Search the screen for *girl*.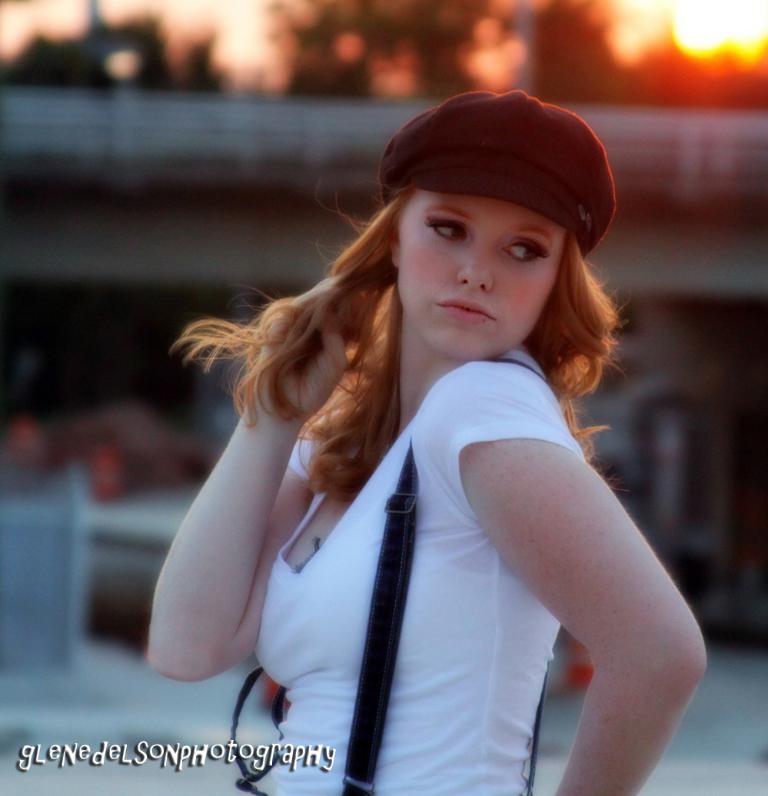
Found at BBox(145, 88, 726, 761).
